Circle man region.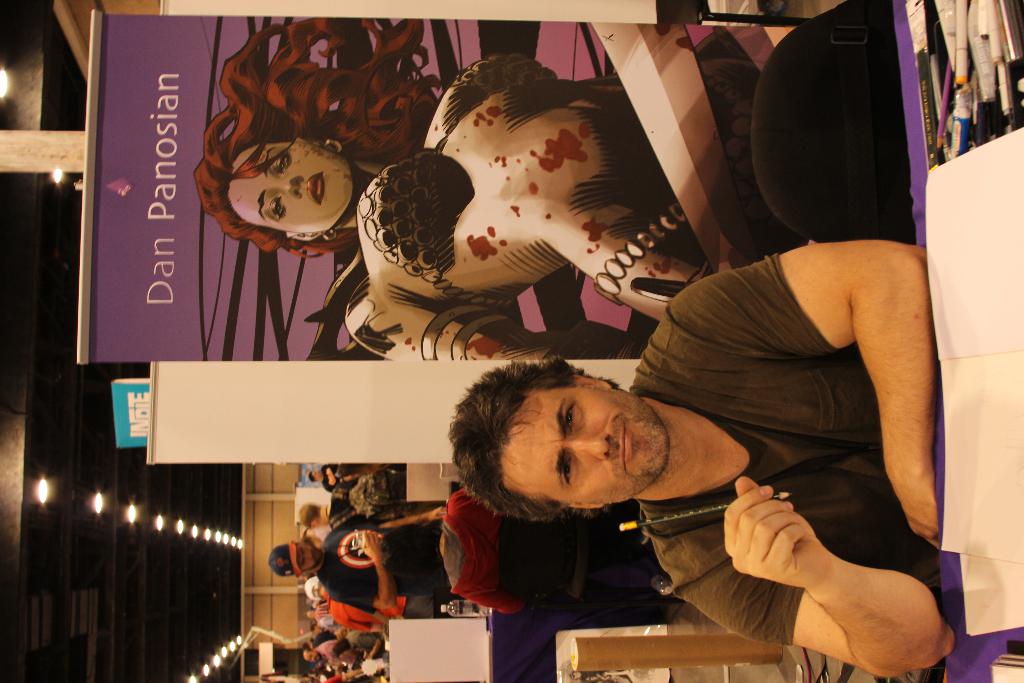
Region: {"x1": 303, "y1": 575, "x2": 466, "y2": 633}.
